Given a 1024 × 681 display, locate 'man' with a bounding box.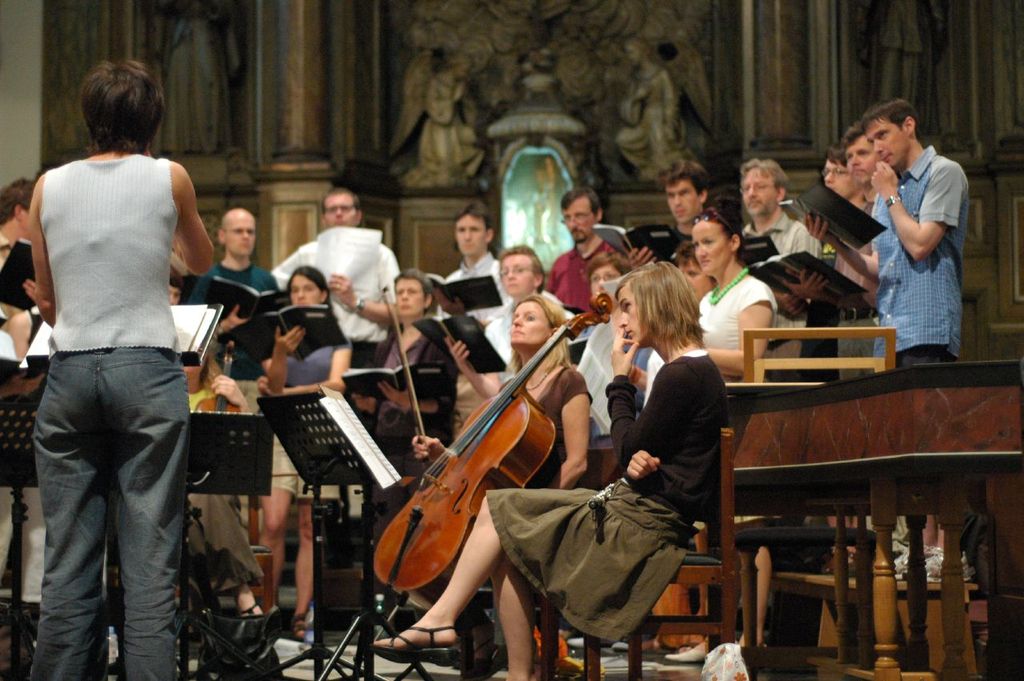
Located: (x1=0, y1=181, x2=74, y2=658).
